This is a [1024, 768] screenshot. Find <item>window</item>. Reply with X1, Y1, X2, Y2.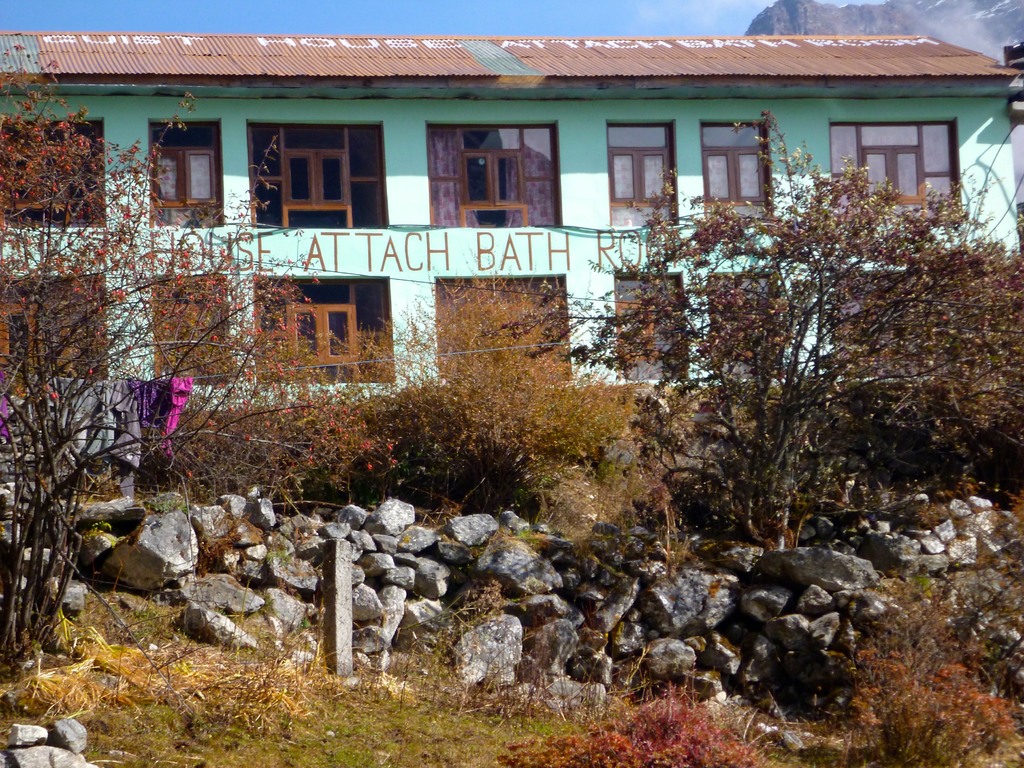
138, 108, 241, 237.
